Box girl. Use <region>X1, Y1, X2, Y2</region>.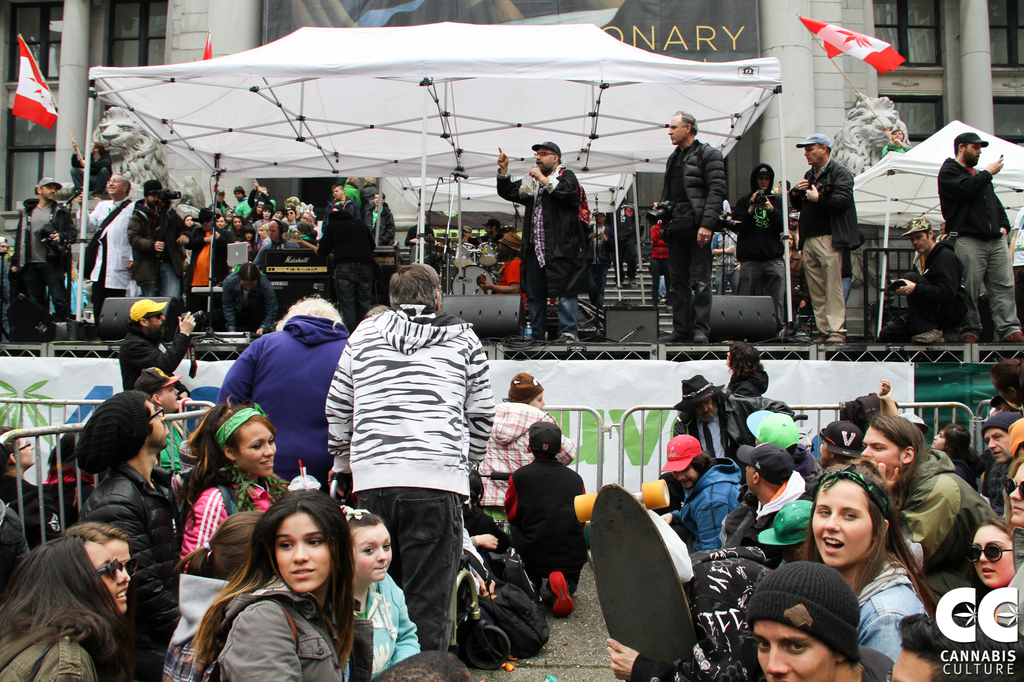
<region>177, 393, 293, 557</region>.
